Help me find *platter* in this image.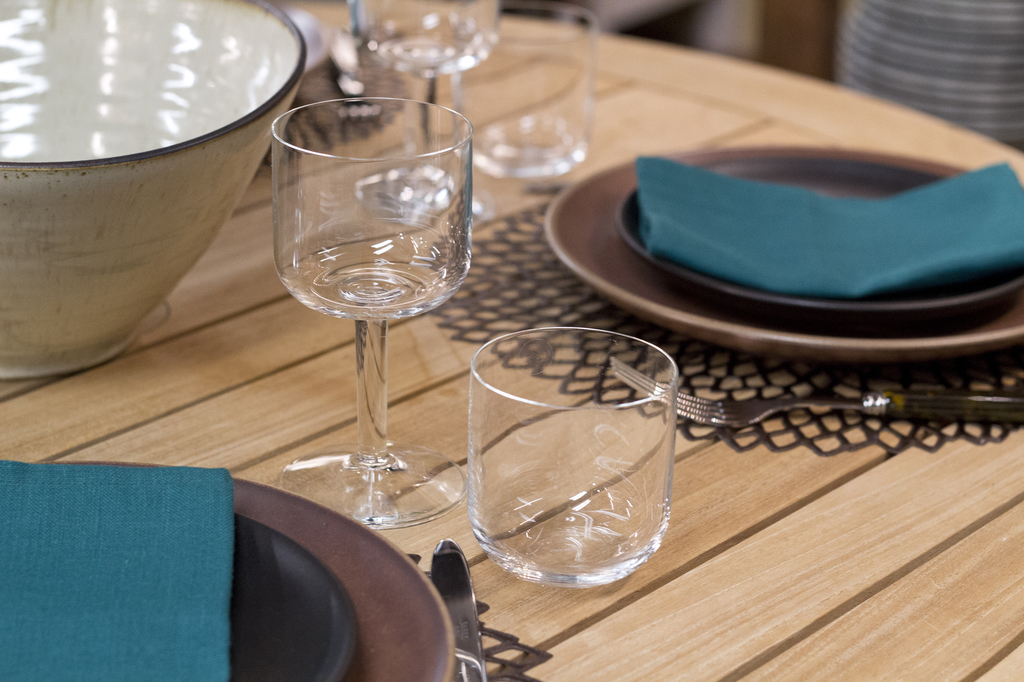
Found it: box=[619, 157, 1023, 324].
